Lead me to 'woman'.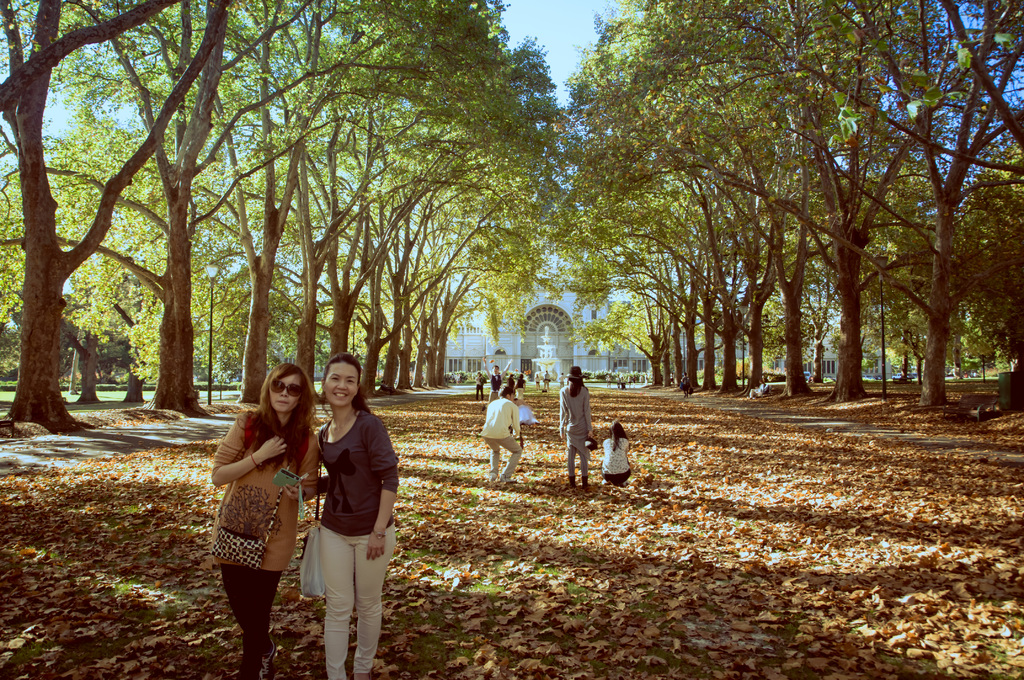
Lead to x1=316, y1=353, x2=400, y2=679.
